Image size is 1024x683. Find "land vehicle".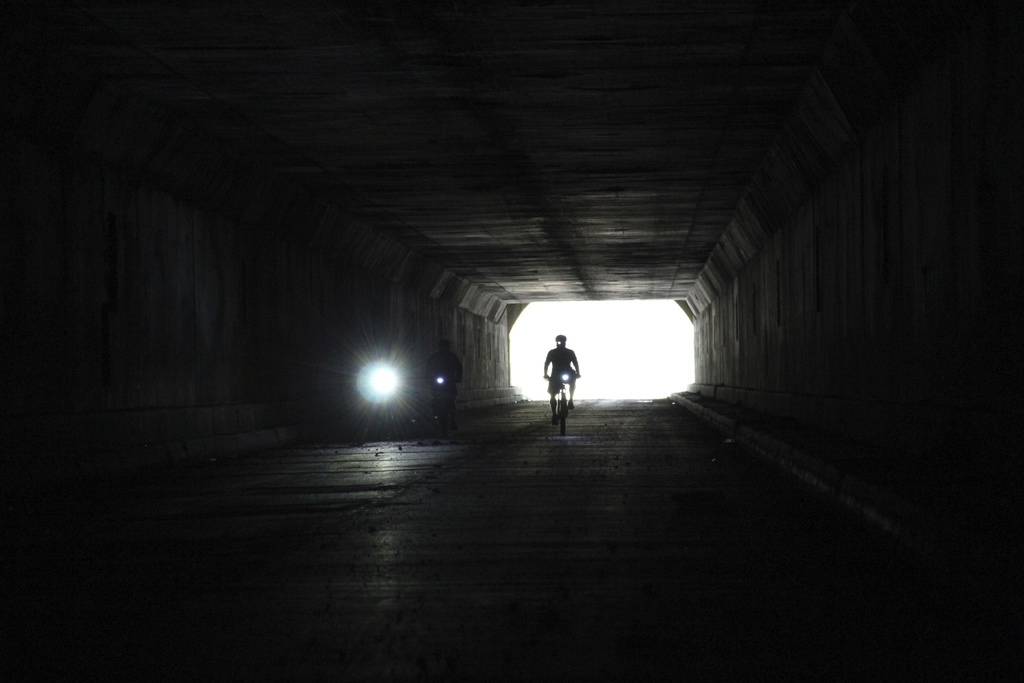
(left=431, top=377, right=459, bottom=441).
